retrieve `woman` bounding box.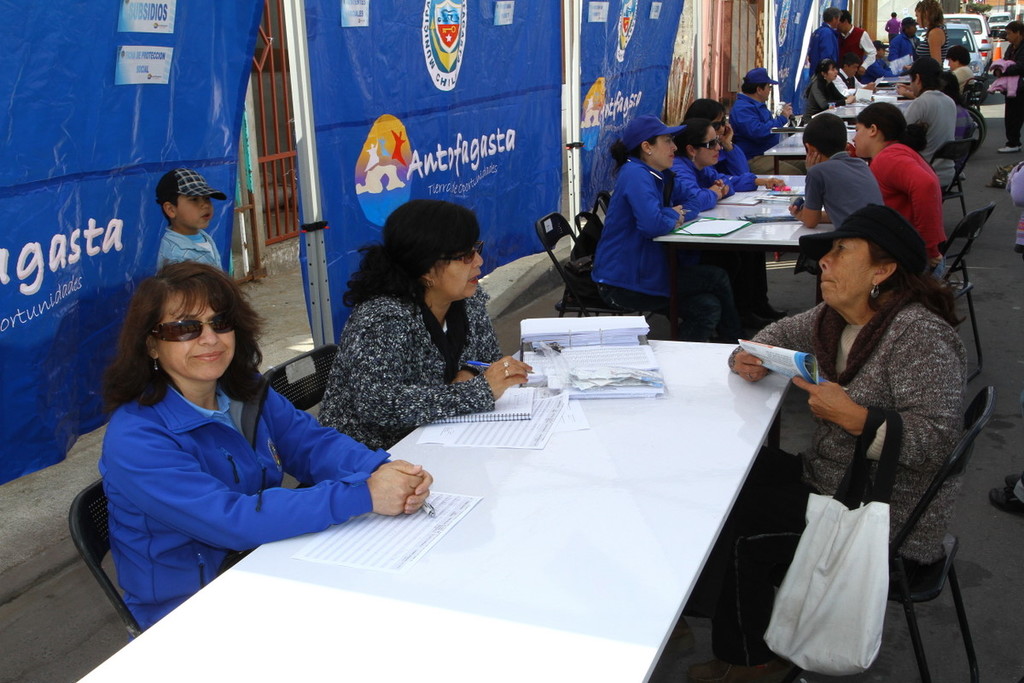
Bounding box: box=[314, 201, 521, 454].
